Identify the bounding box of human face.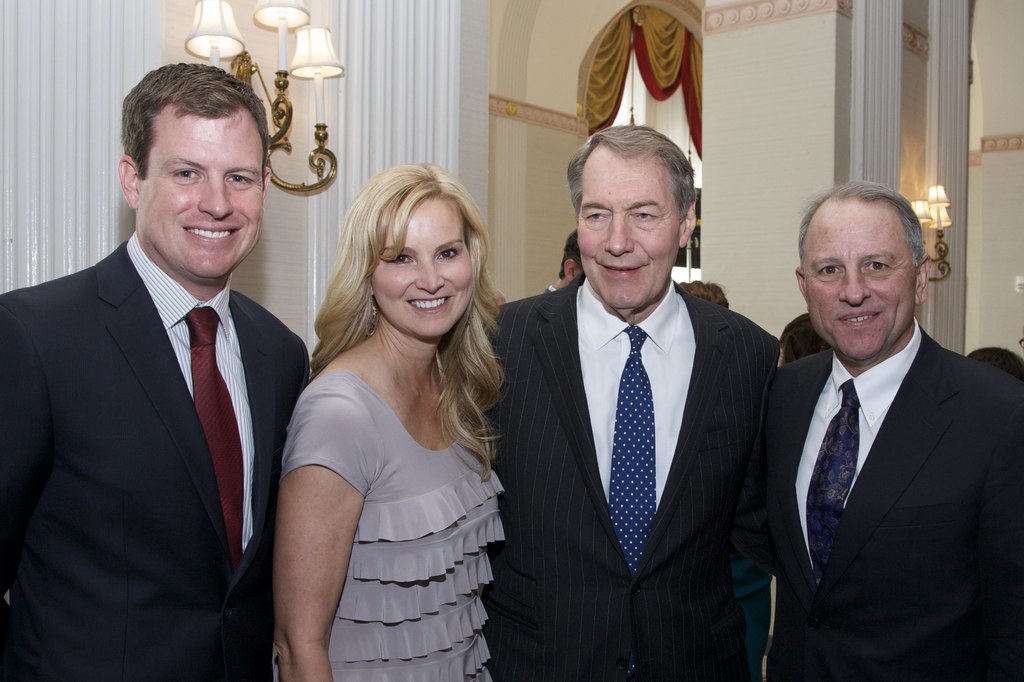
796:190:913:369.
